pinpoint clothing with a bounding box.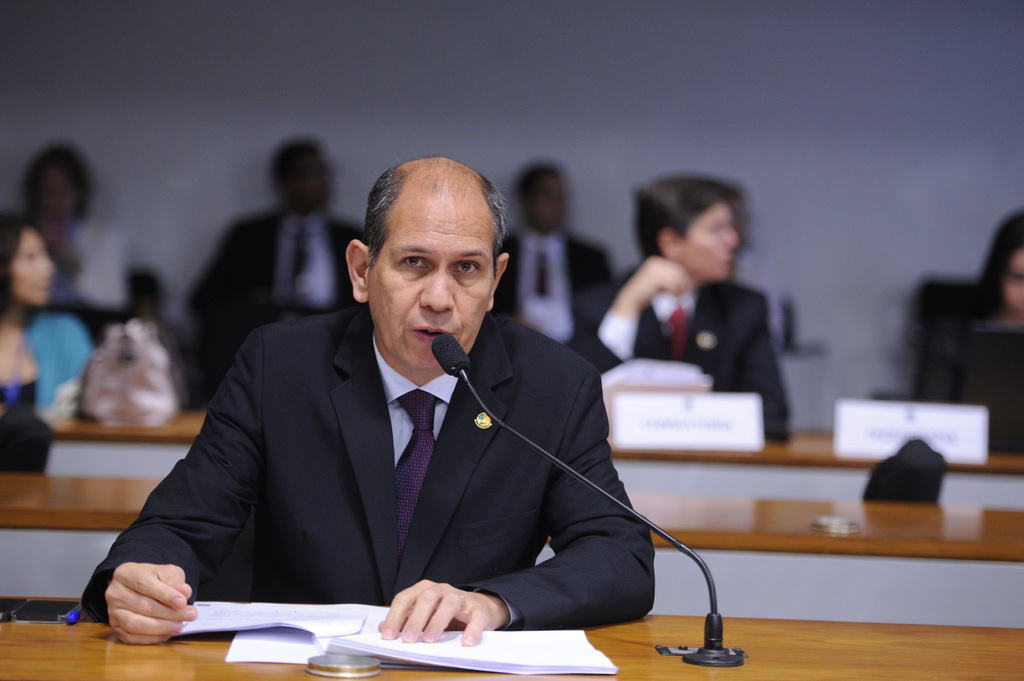
box=[140, 275, 669, 664].
